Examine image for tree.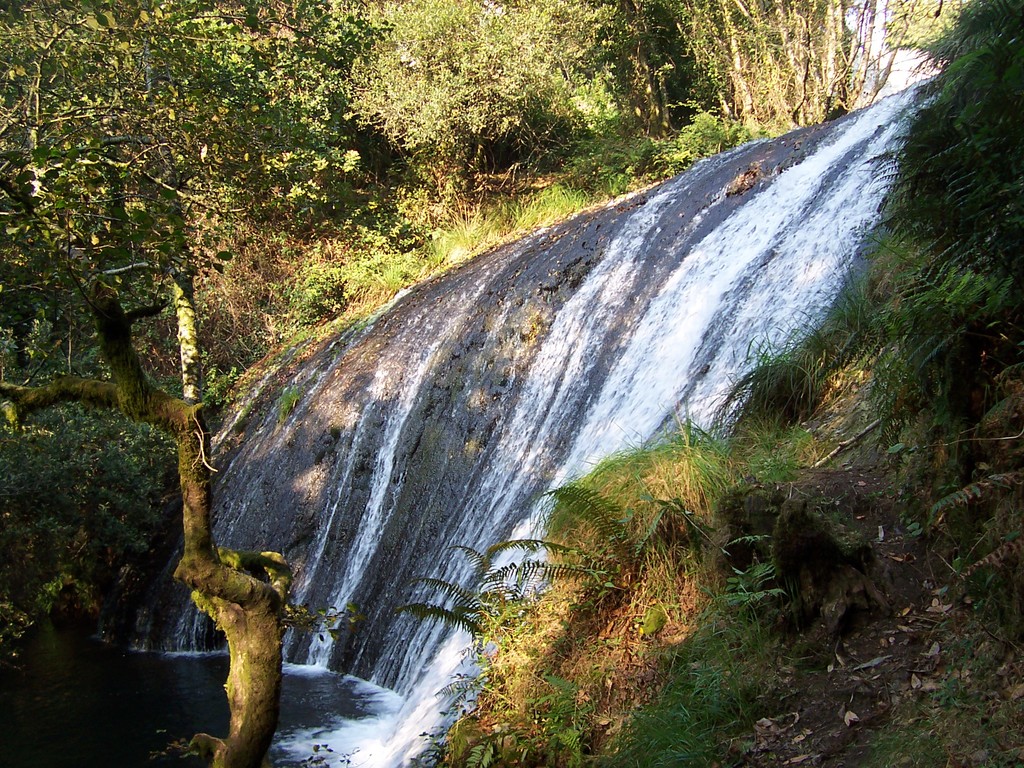
Examination result: select_region(0, 0, 396, 767).
